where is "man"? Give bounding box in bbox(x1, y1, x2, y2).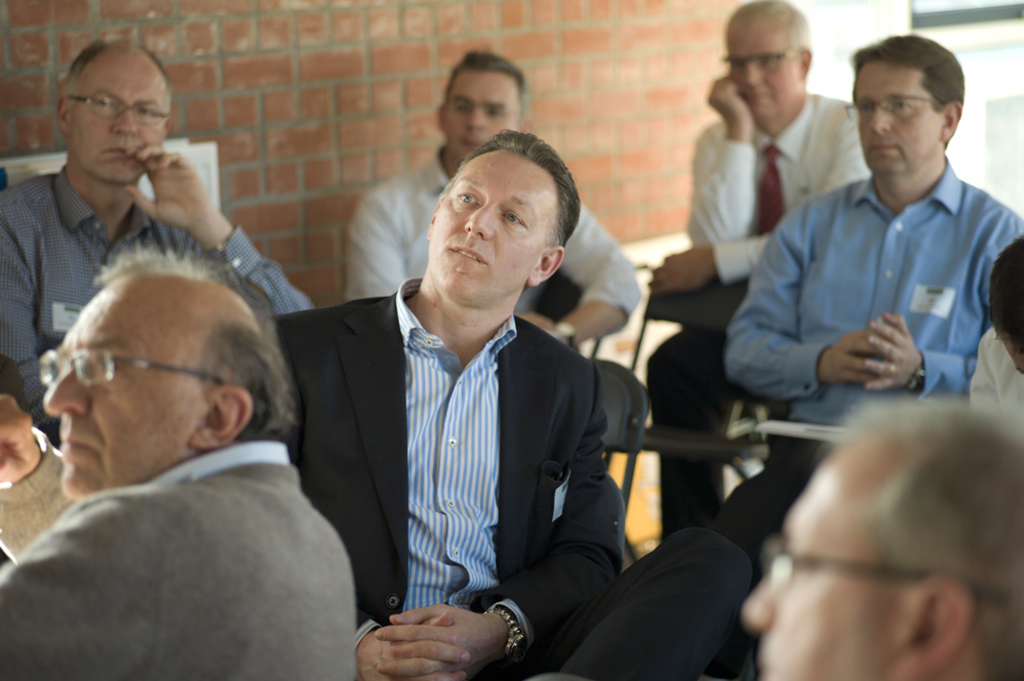
bbox(742, 396, 1023, 680).
